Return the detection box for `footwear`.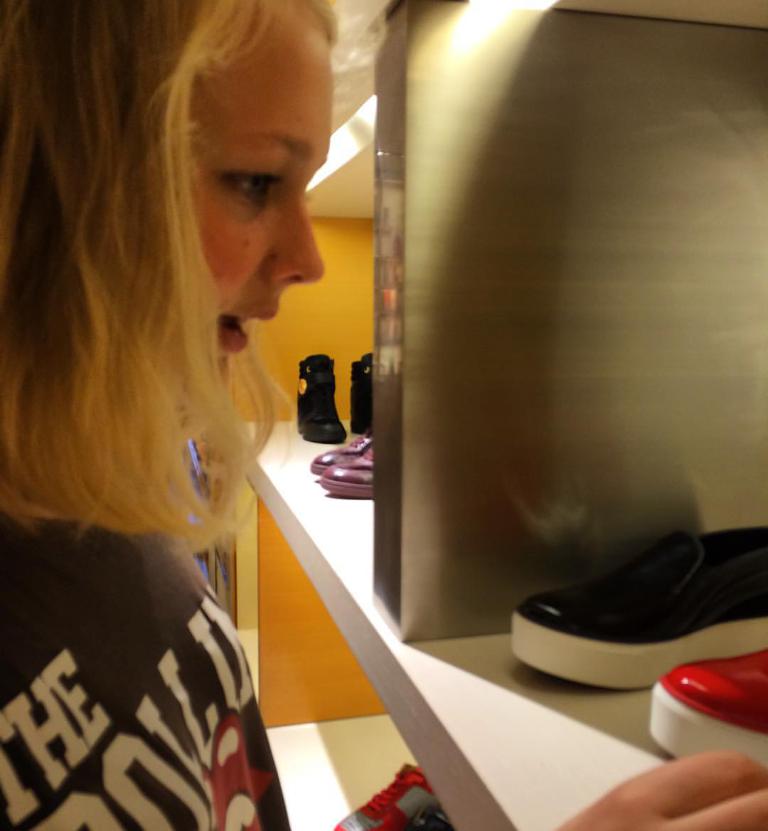
bbox=(309, 440, 338, 481).
